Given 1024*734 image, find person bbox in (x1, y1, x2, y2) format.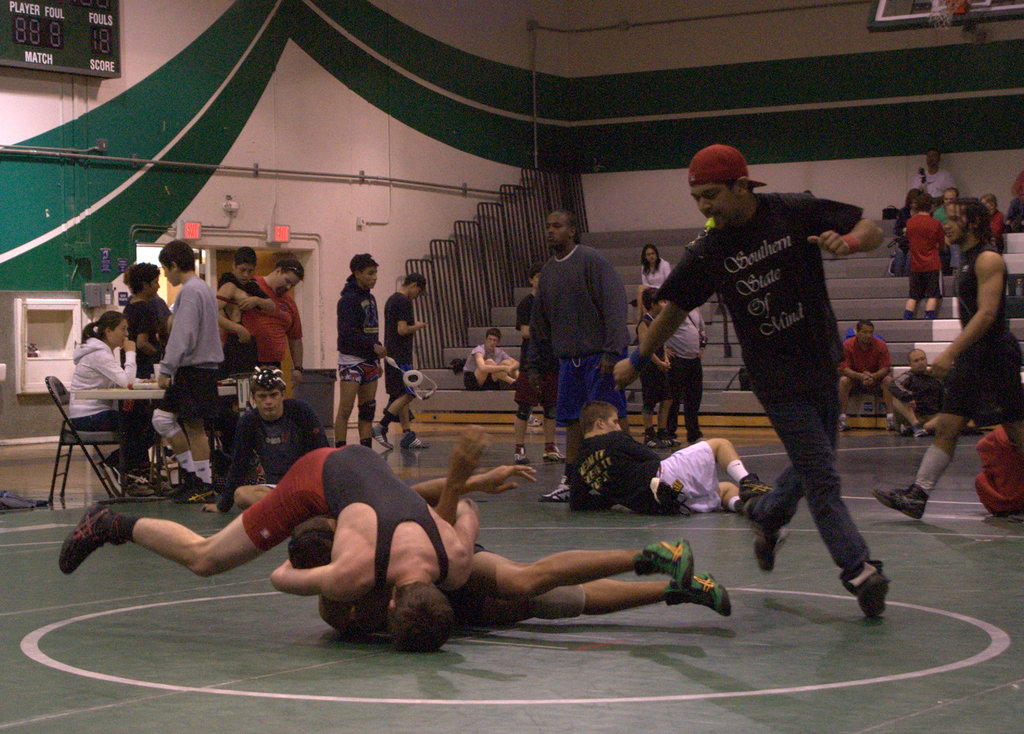
(49, 440, 485, 648).
